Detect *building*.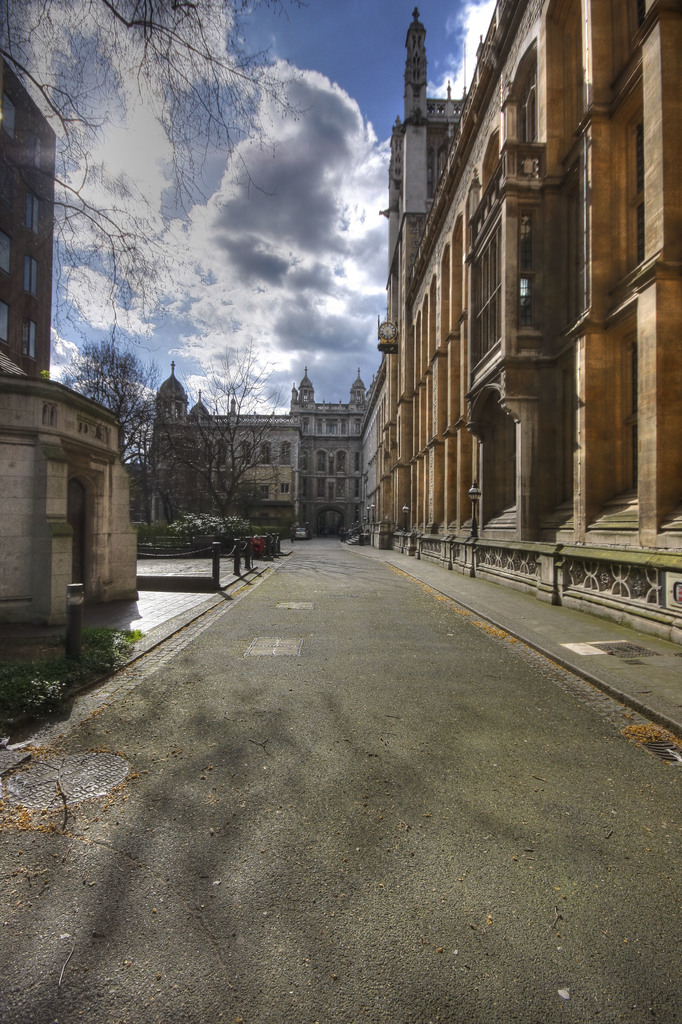
Detected at l=384, t=0, r=676, b=636.
